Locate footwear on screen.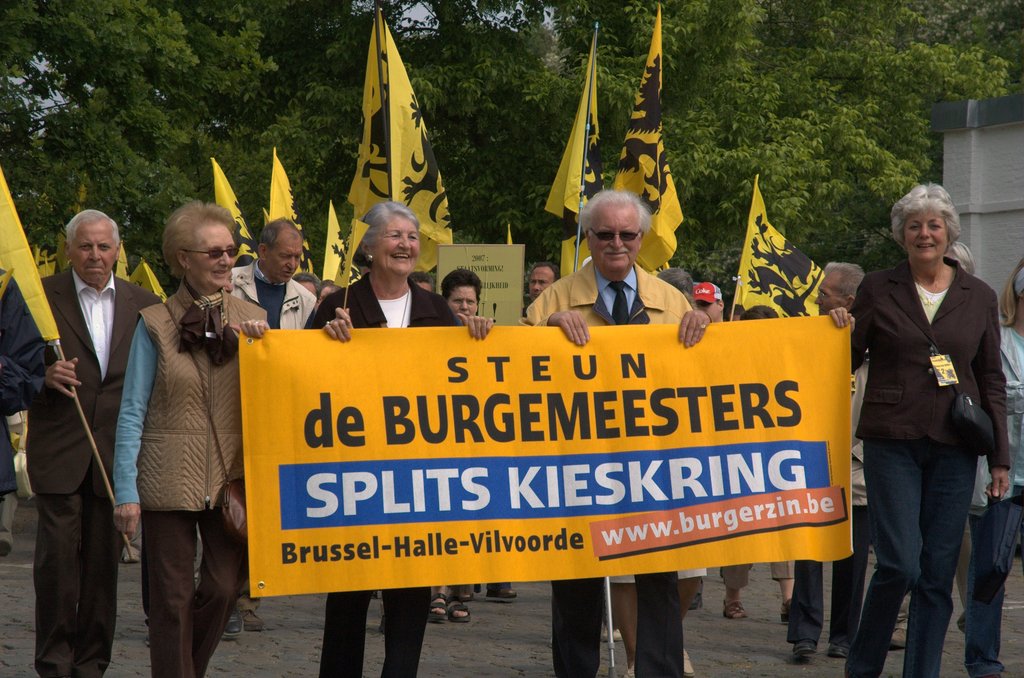
On screen at <region>886, 604, 913, 643</region>.
